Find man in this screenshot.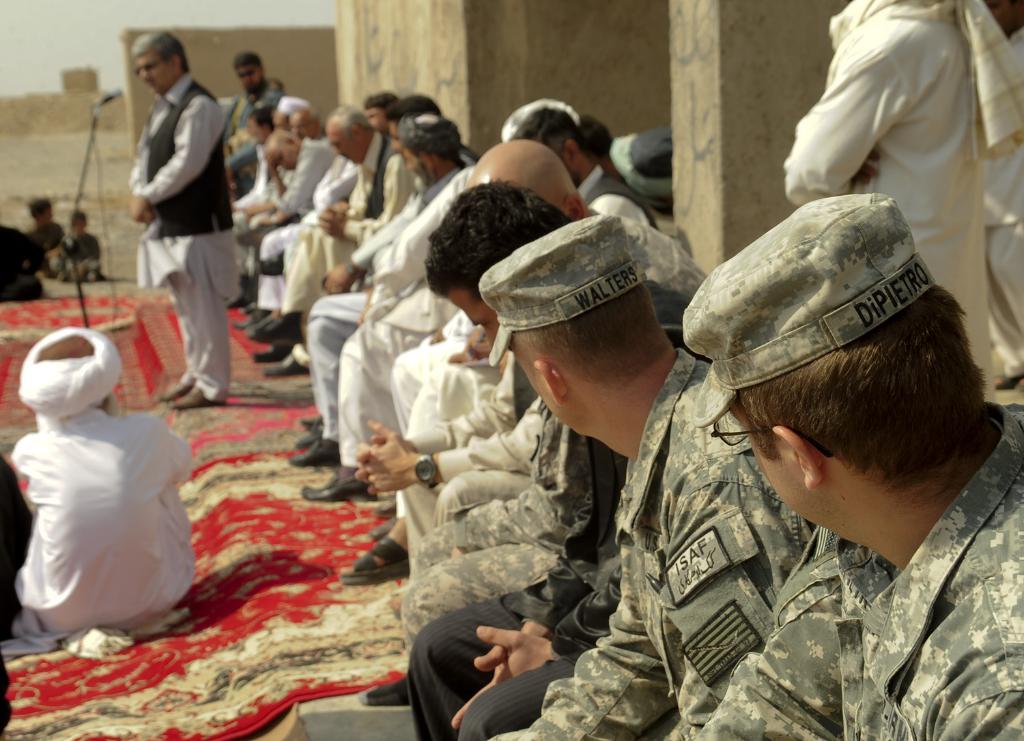
The bounding box for man is [left=640, top=184, right=1023, bottom=740].
